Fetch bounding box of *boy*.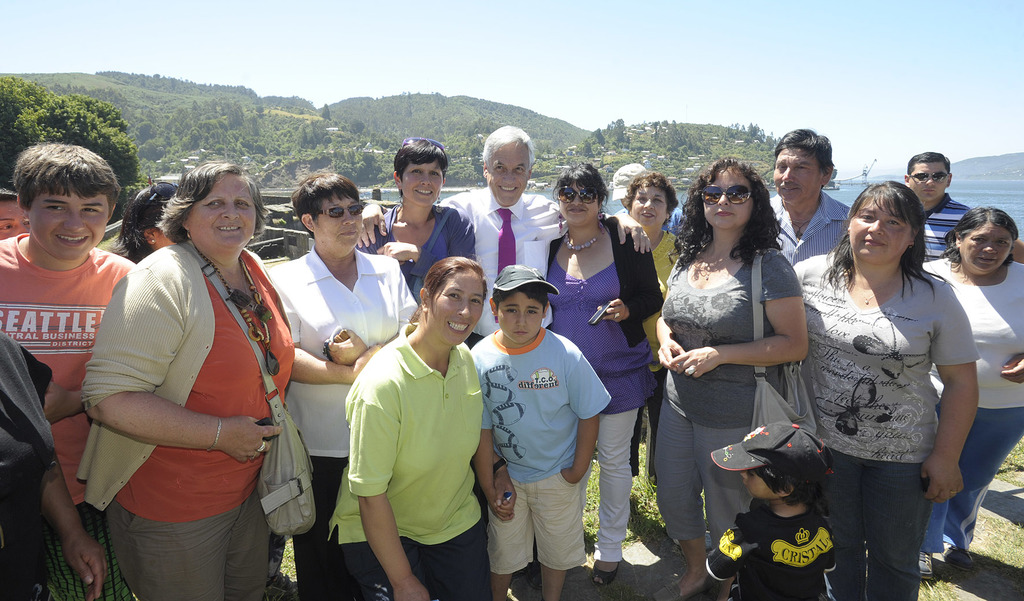
Bbox: 0/134/154/600.
